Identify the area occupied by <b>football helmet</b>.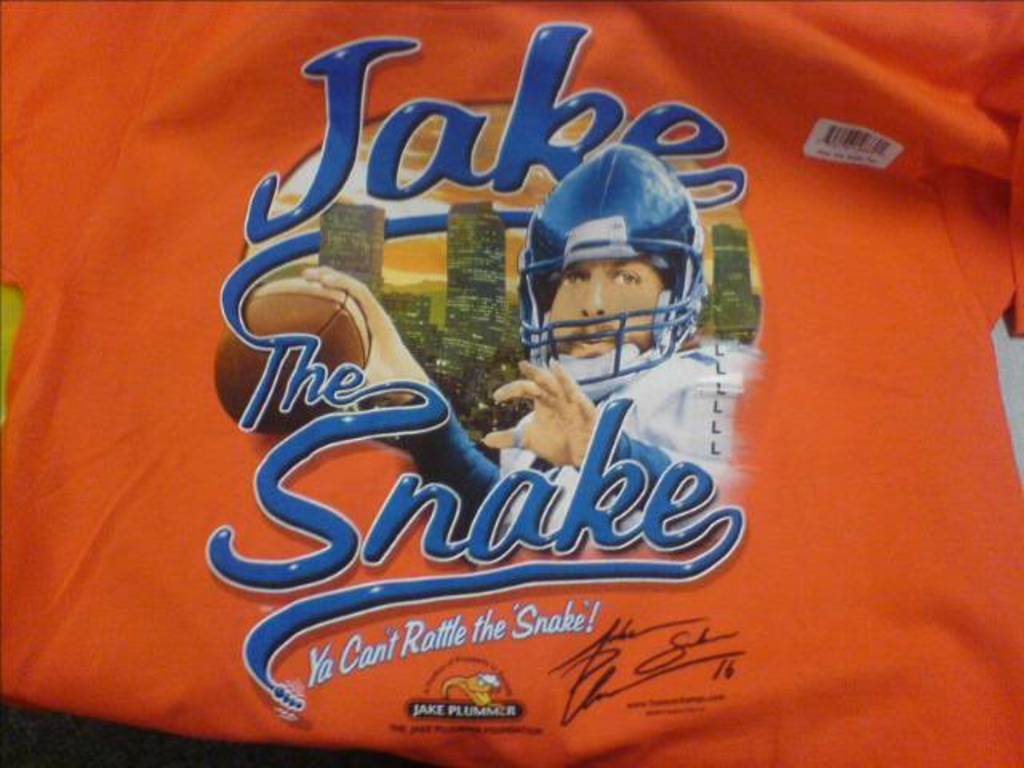
Area: x1=506 y1=139 x2=725 y2=410.
